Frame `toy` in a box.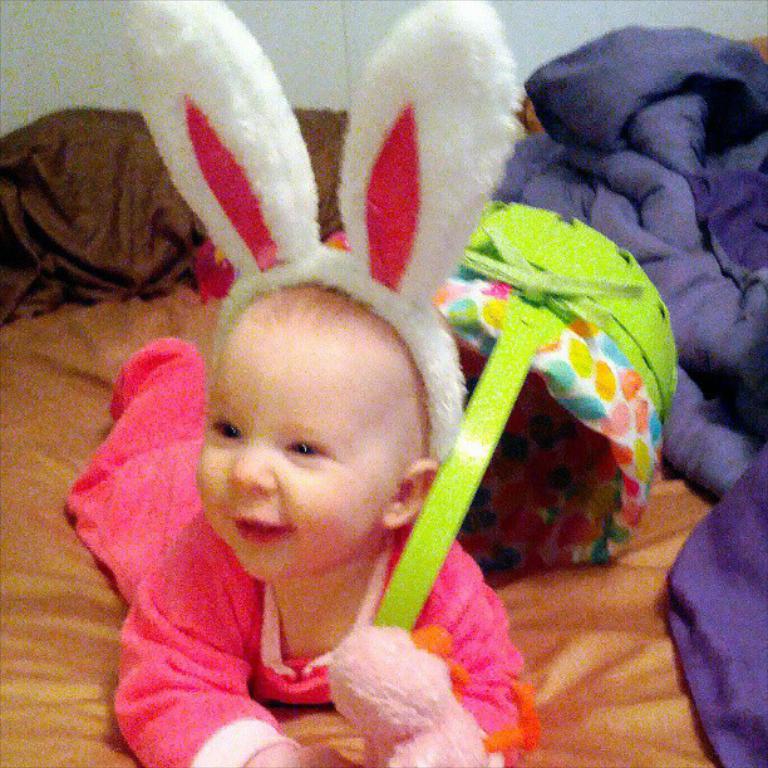
<bbox>128, 0, 521, 462</bbox>.
